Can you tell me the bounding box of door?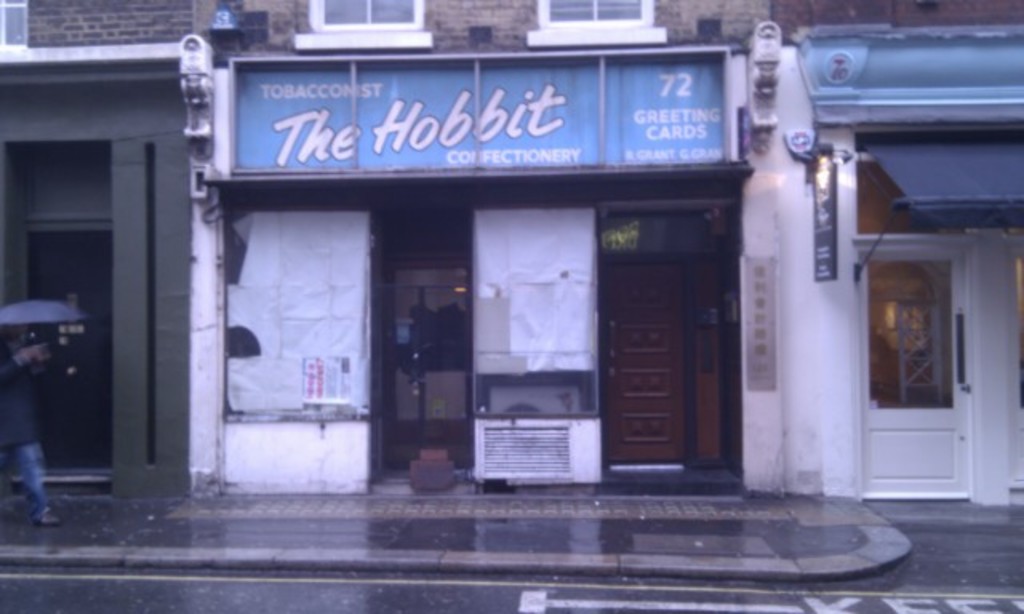
595 249 683 467.
